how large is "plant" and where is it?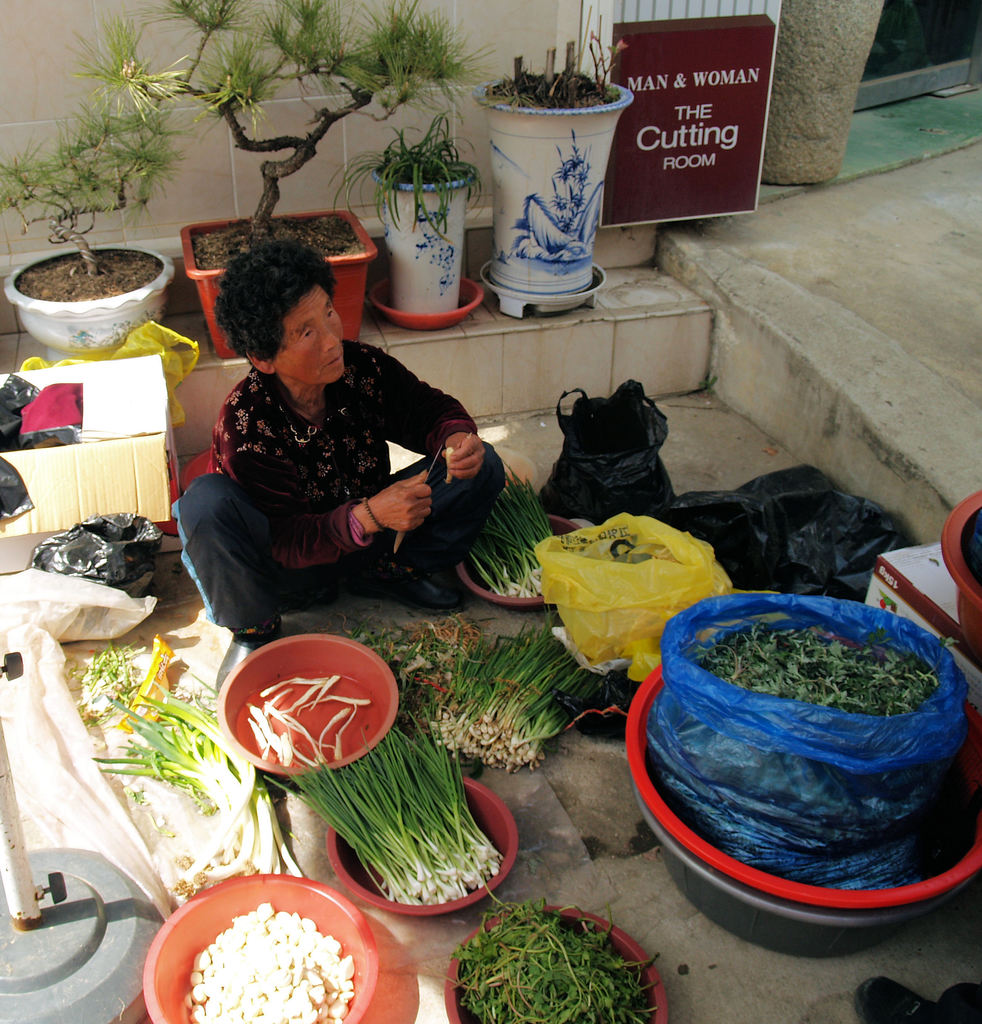
Bounding box: (0, 81, 182, 269).
